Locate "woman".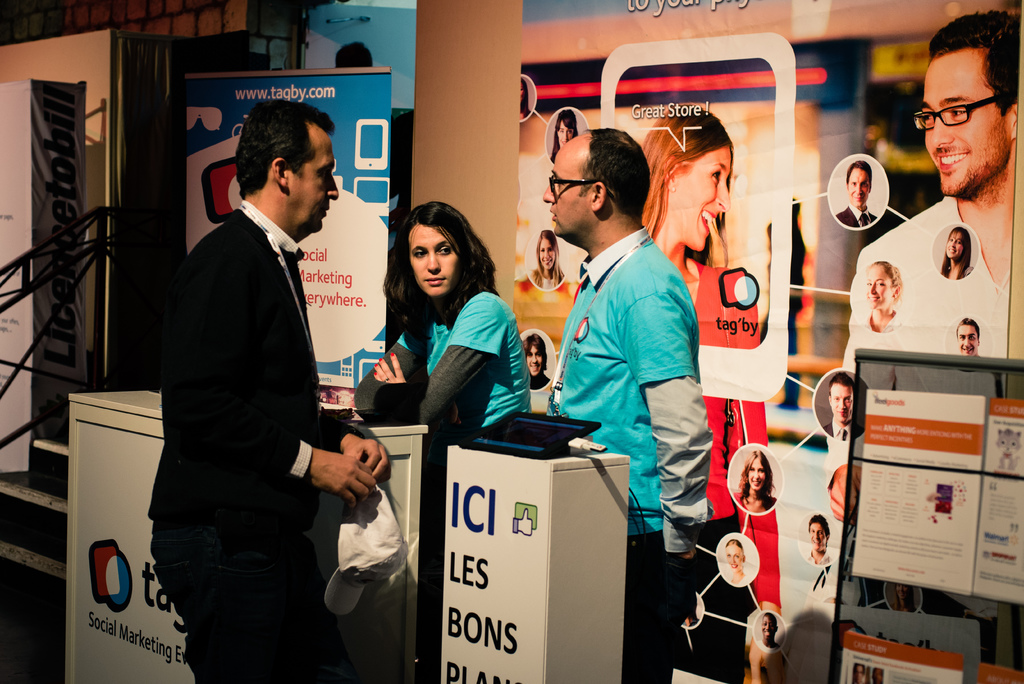
Bounding box: 720, 541, 745, 583.
